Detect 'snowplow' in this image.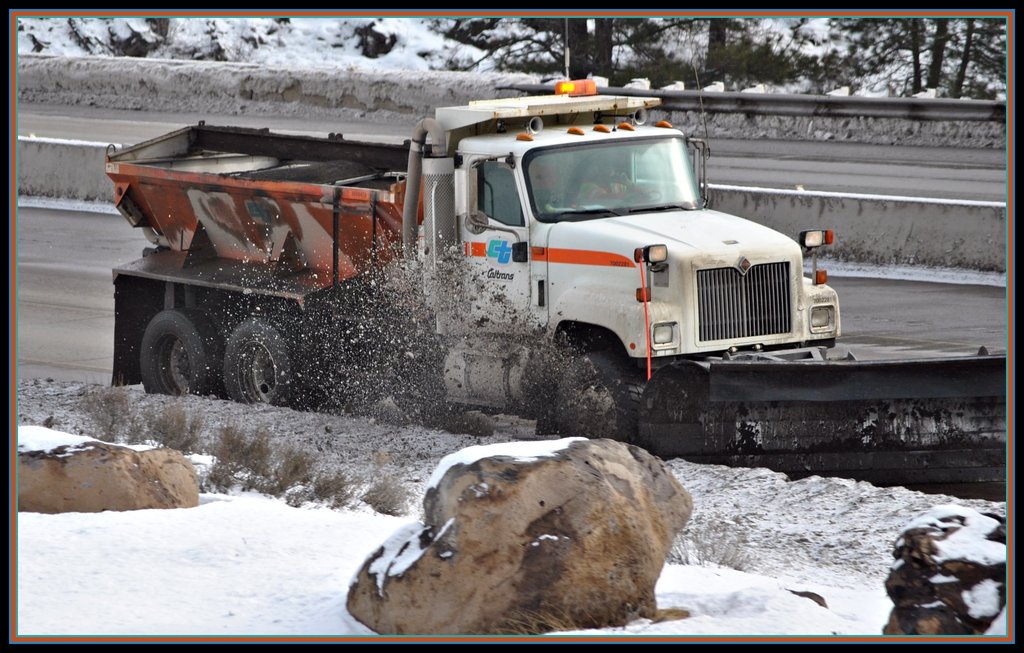
Detection: bbox(108, 73, 1005, 504).
